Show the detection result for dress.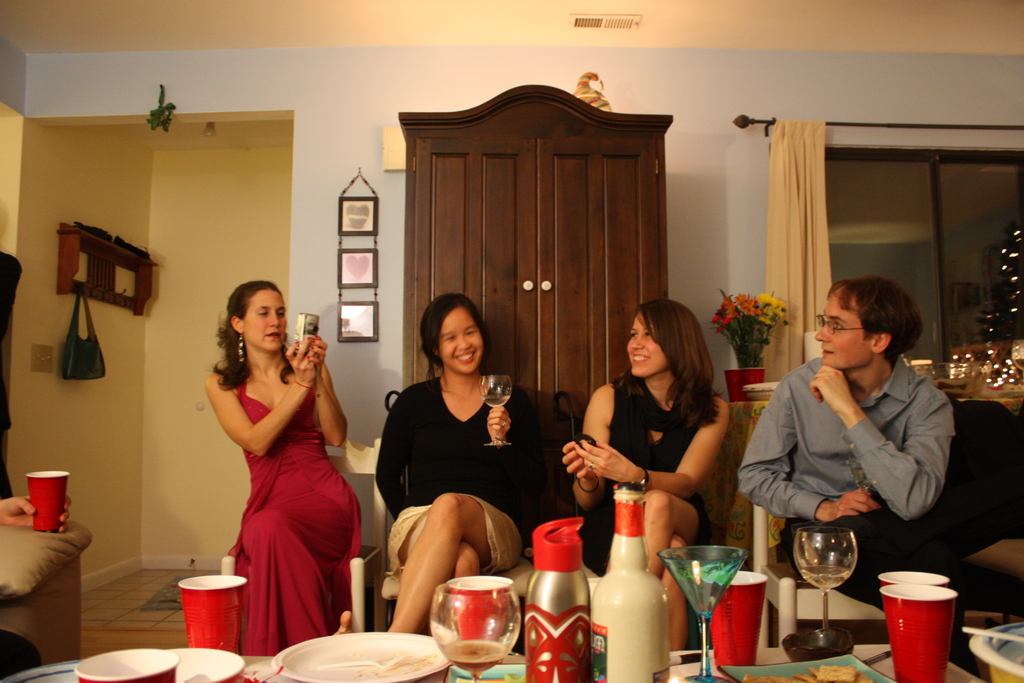
left=225, top=381, right=366, bottom=658.
